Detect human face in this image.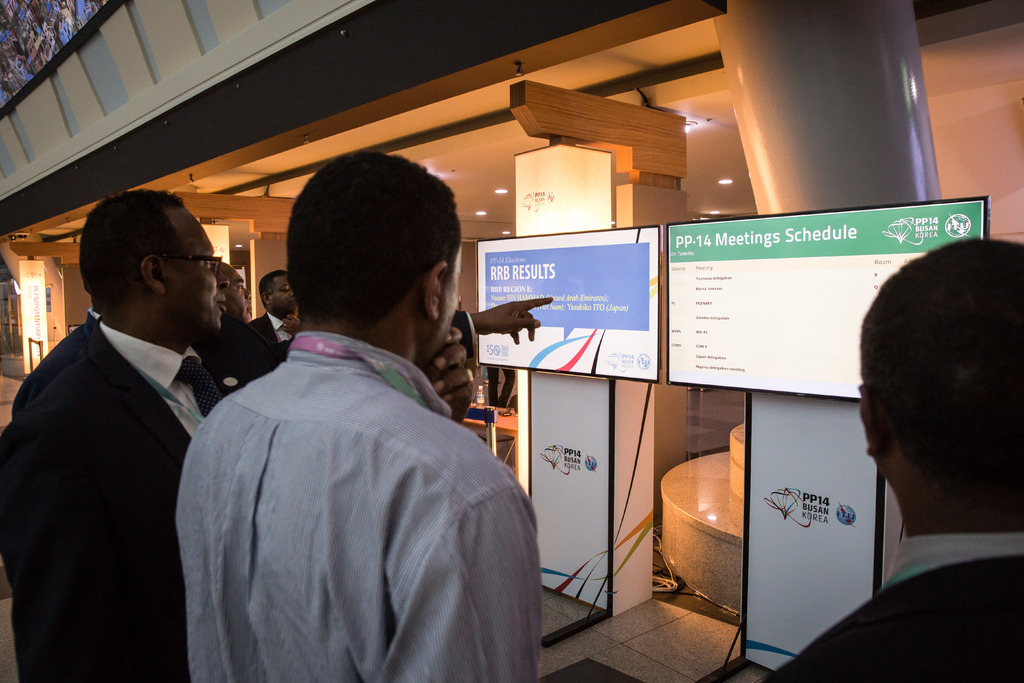
Detection: <region>451, 251, 461, 321</region>.
